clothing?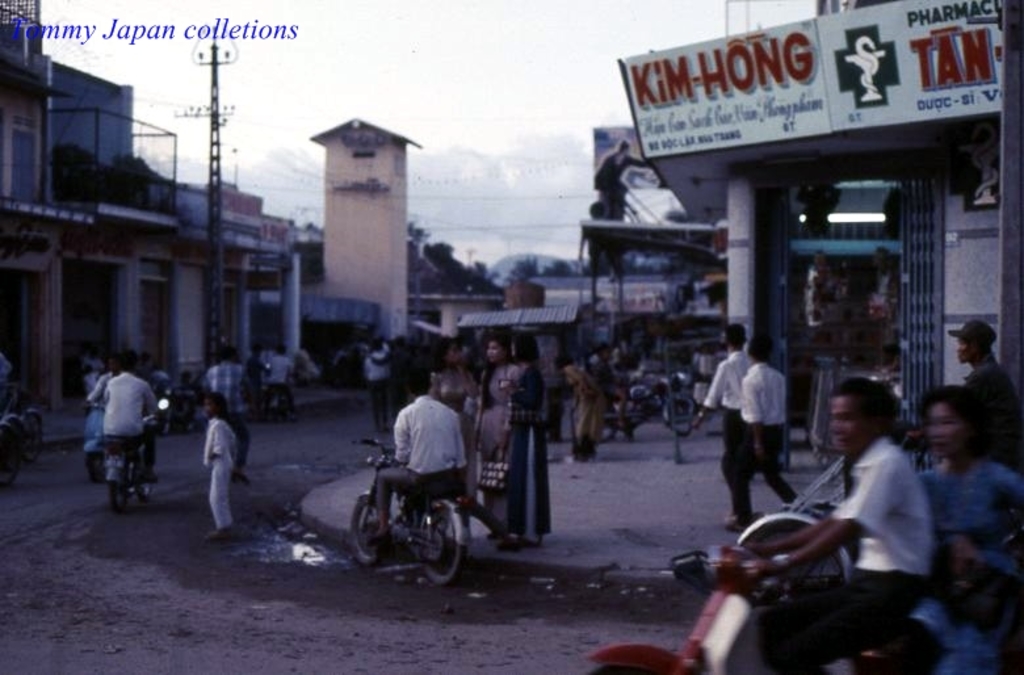
bbox(373, 391, 469, 516)
